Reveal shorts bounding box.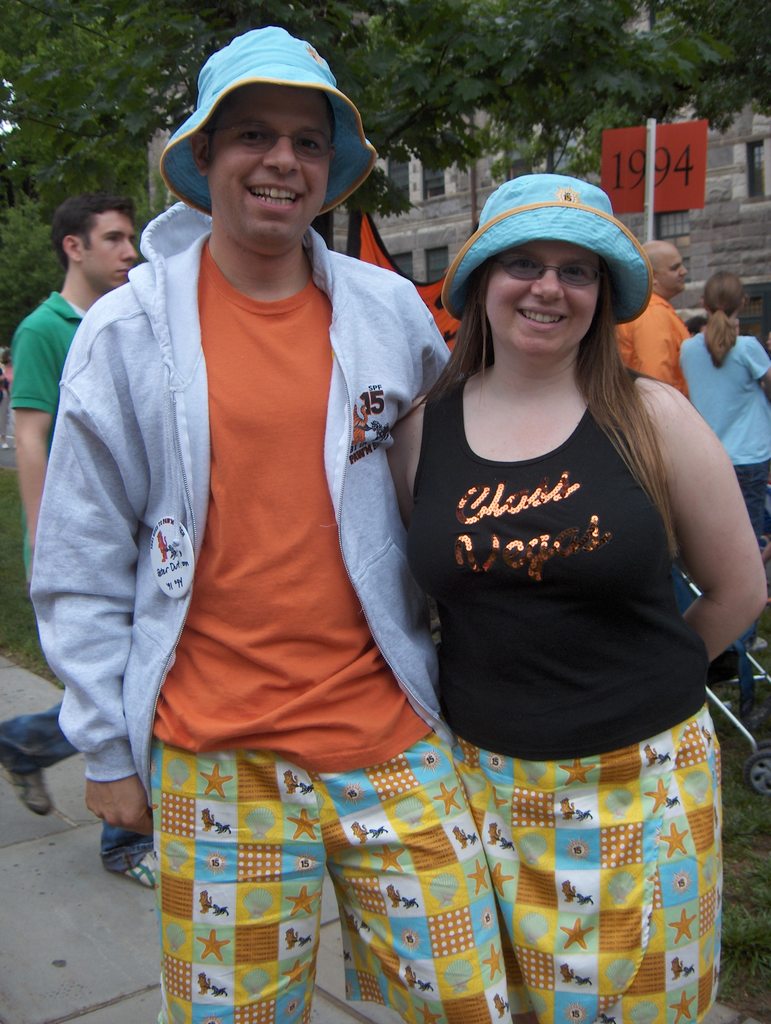
Revealed: box(453, 699, 727, 1023).
